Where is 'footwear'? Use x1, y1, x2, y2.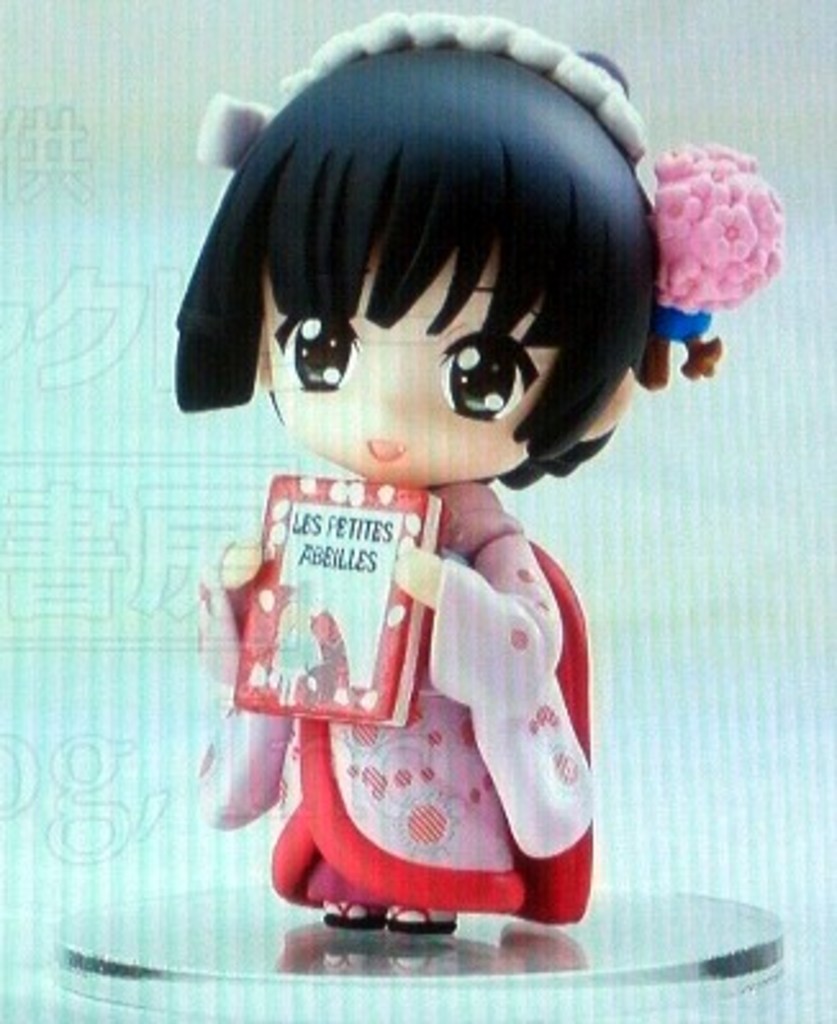
316, 893, 370, 929.
